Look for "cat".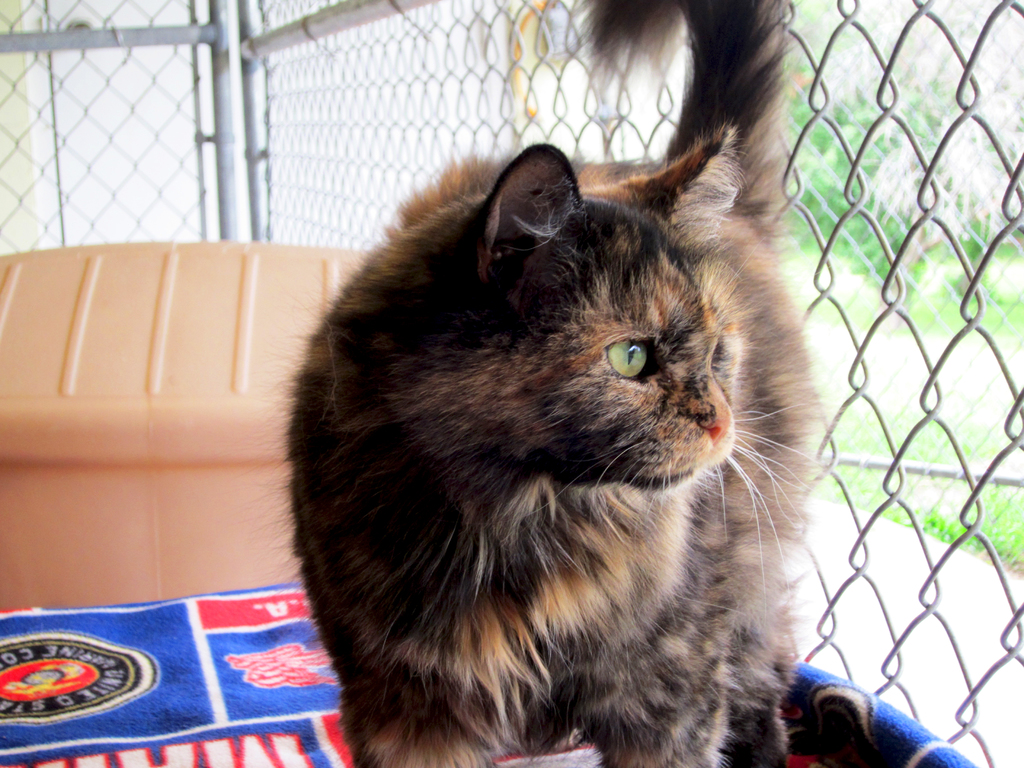
Found: {"x1": 273, "y1": 0, "x2": 829, "y2": 767}.
